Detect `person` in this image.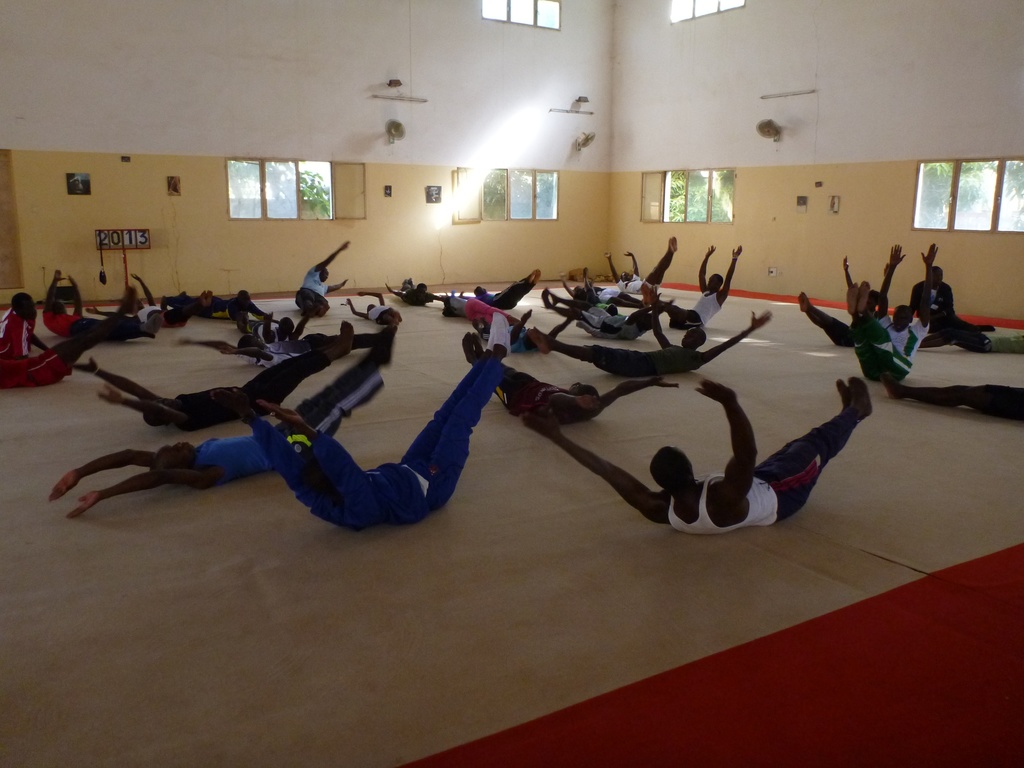
Detection: (left=211, top=340, right=505, bottom=521).
